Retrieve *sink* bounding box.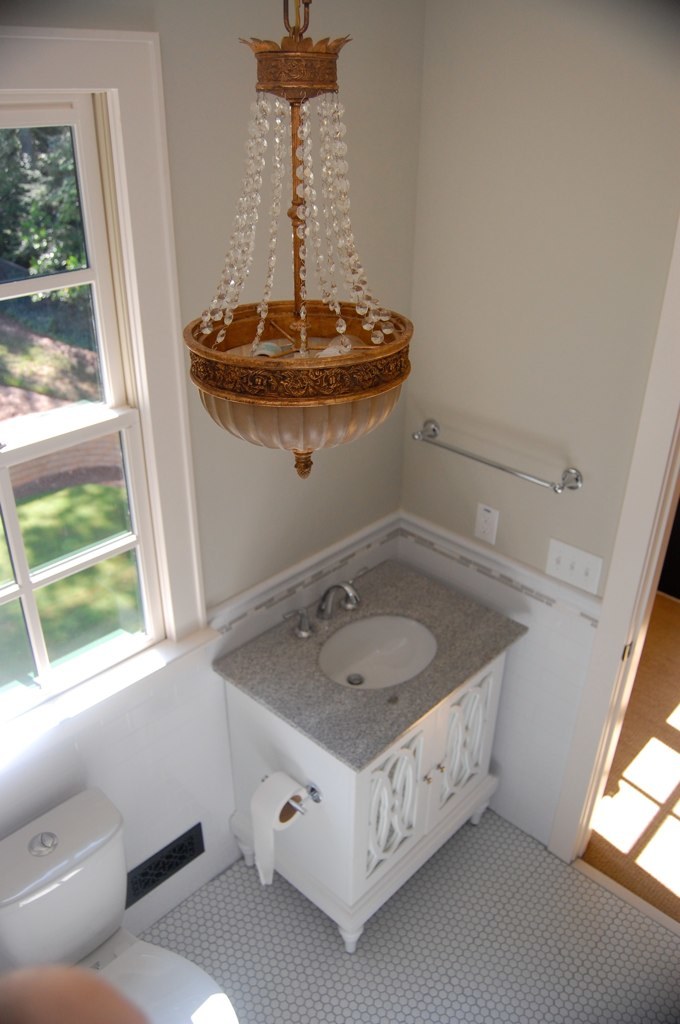
Bounding box: select_region(215, 484, 519, 935).
